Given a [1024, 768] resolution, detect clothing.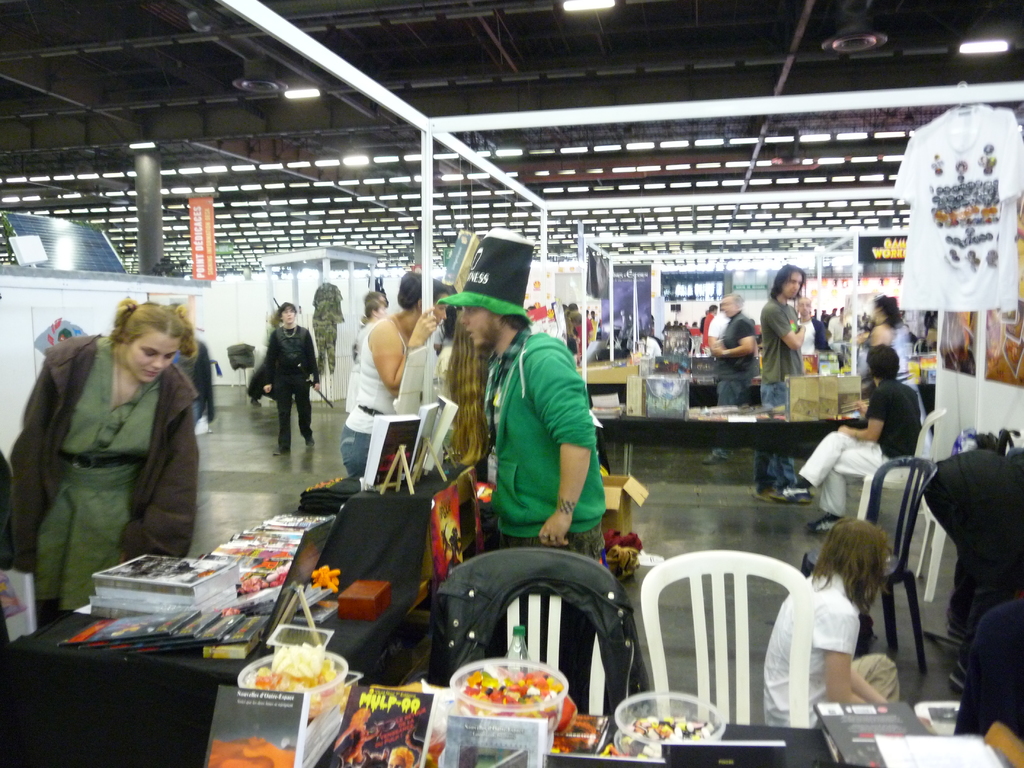
335,311,406,482.
